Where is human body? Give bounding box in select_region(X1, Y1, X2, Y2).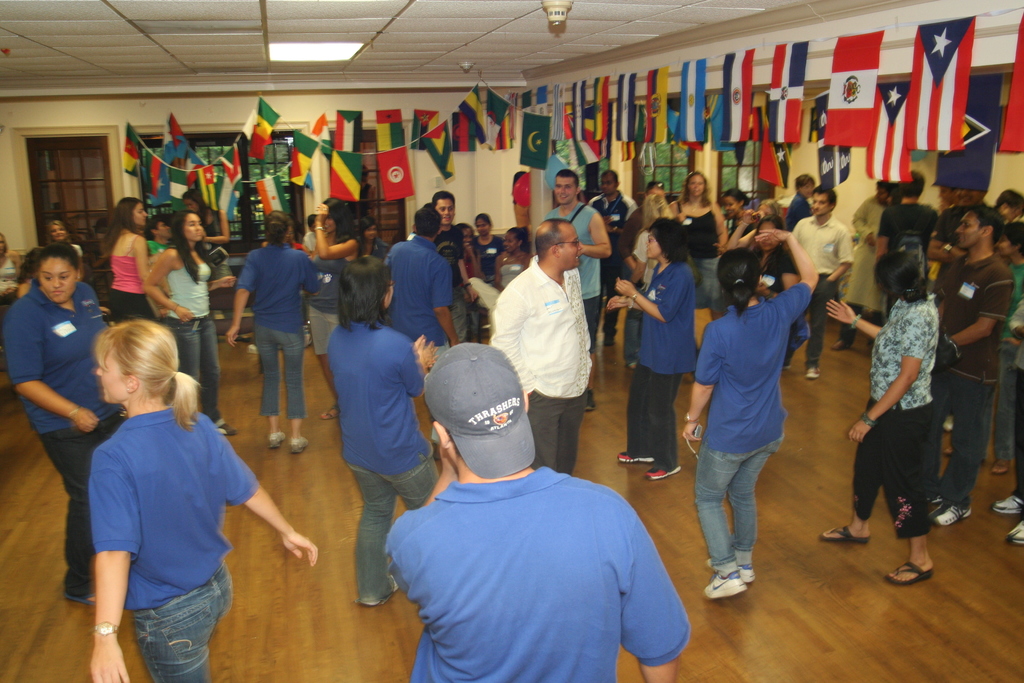
select_region(995, 188, 1023, 227).
